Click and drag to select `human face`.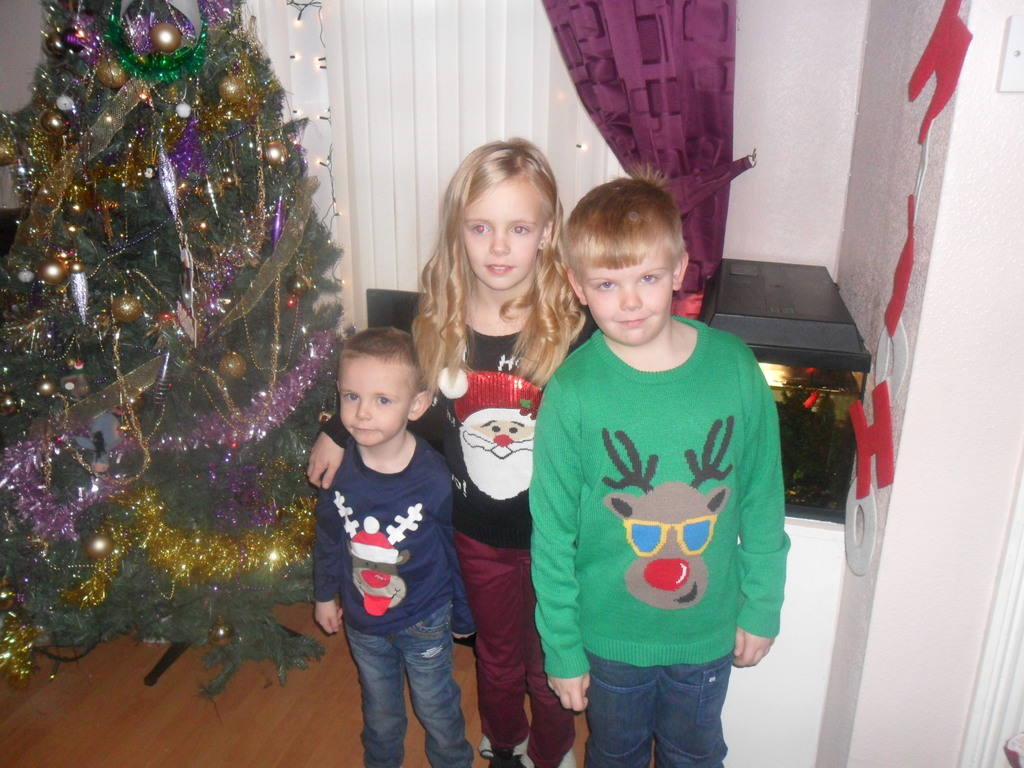
Selection: detection(581, 241, 673, 346).
